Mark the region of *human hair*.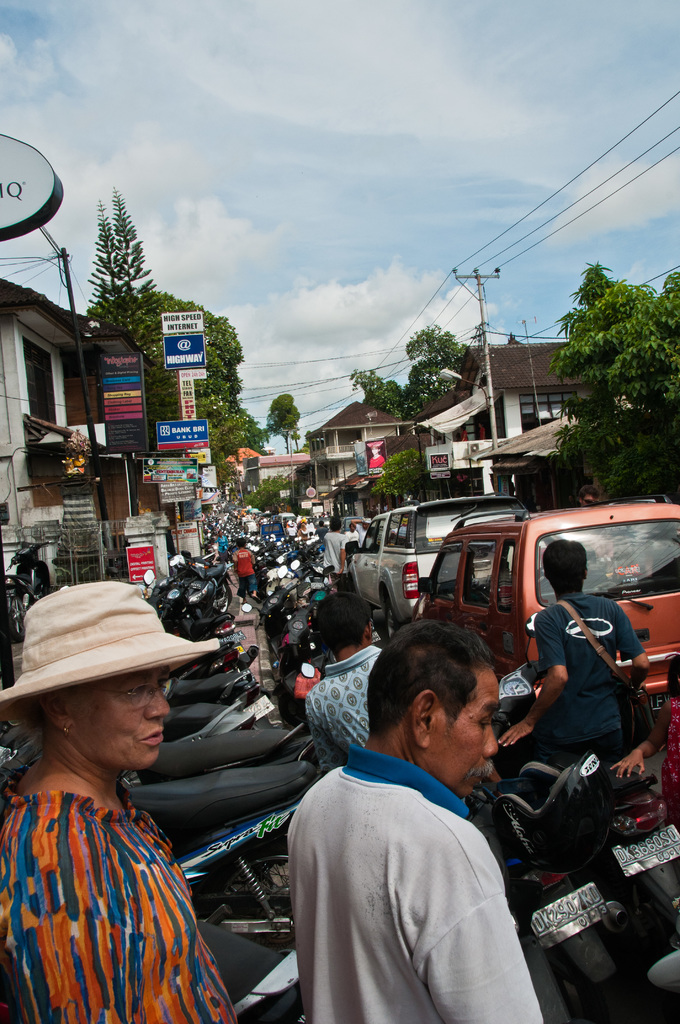
Region: rect(234, 536, 245, 547).
